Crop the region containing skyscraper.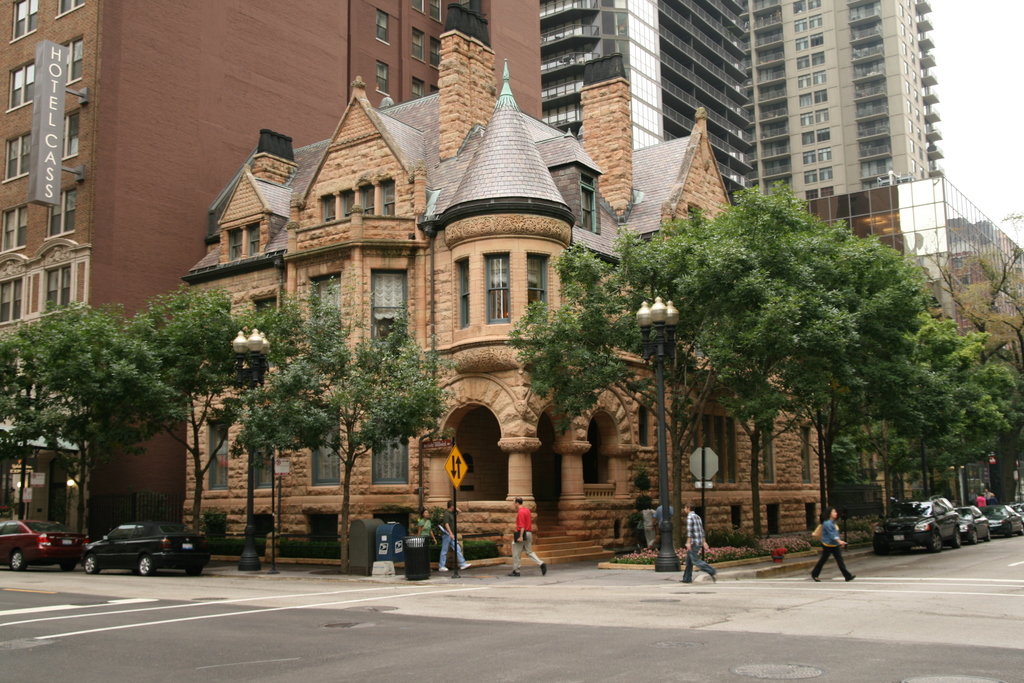
Crop region: box(737, 0, 951, 200).
